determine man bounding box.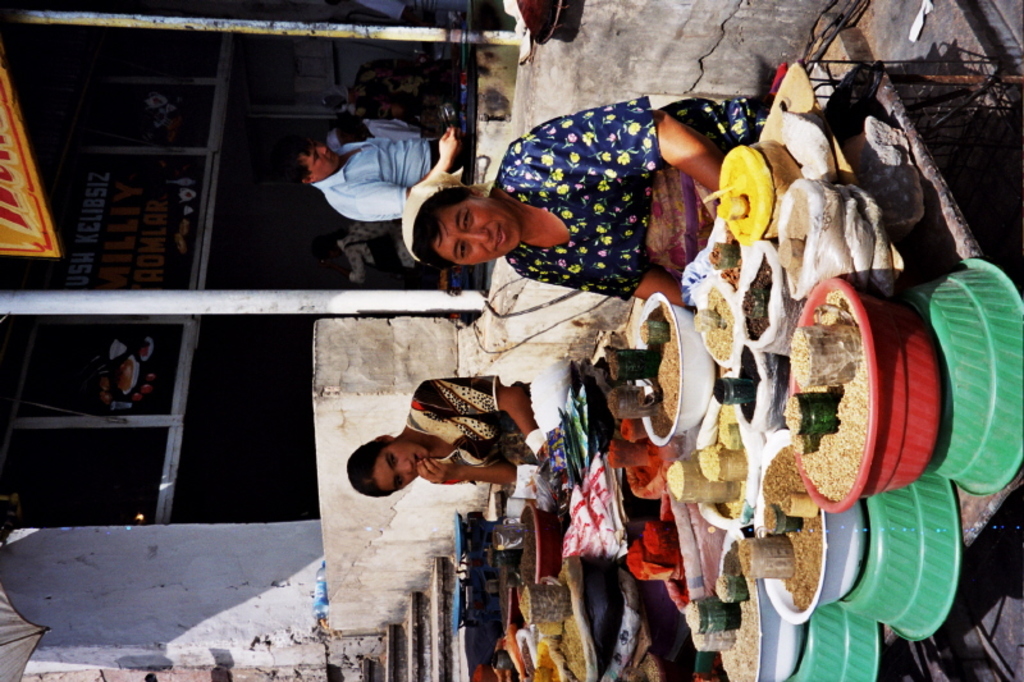
Determined: [257, 109, 453, 307].
